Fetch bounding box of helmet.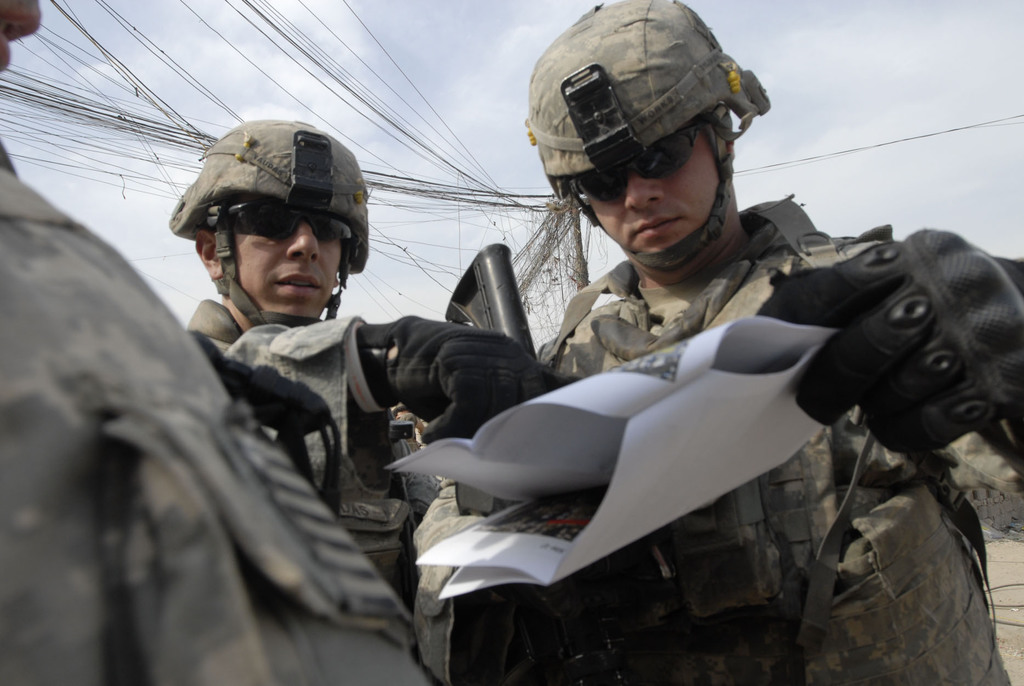
Bbox: bbox=(539, 6, 763, 259).
